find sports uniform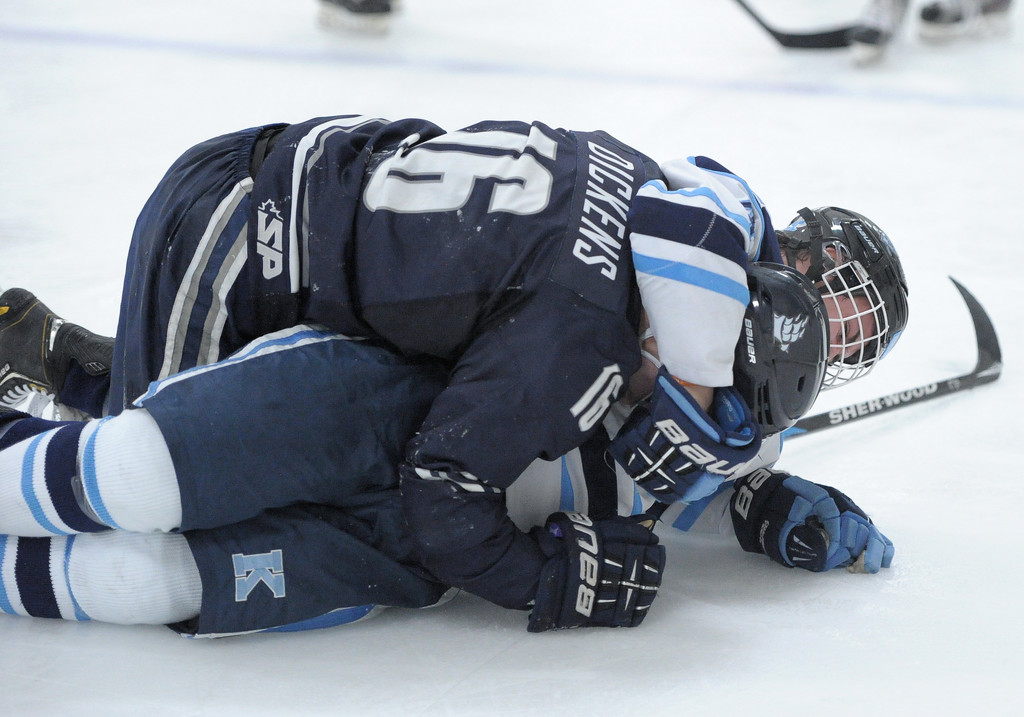
(94, 115, 644, 608)
